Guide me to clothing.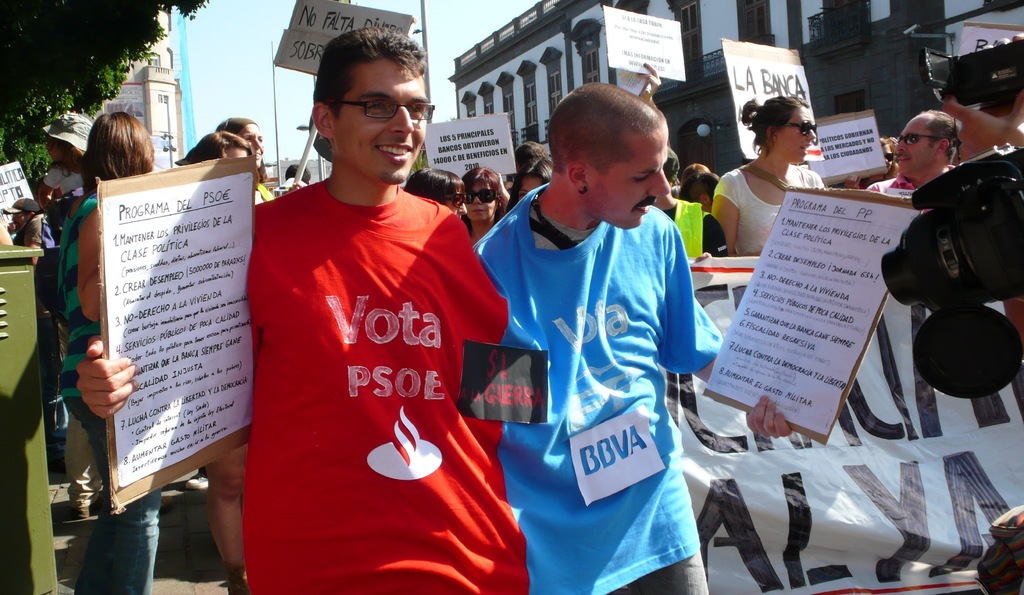
Guidance: 226/143/508/556.
